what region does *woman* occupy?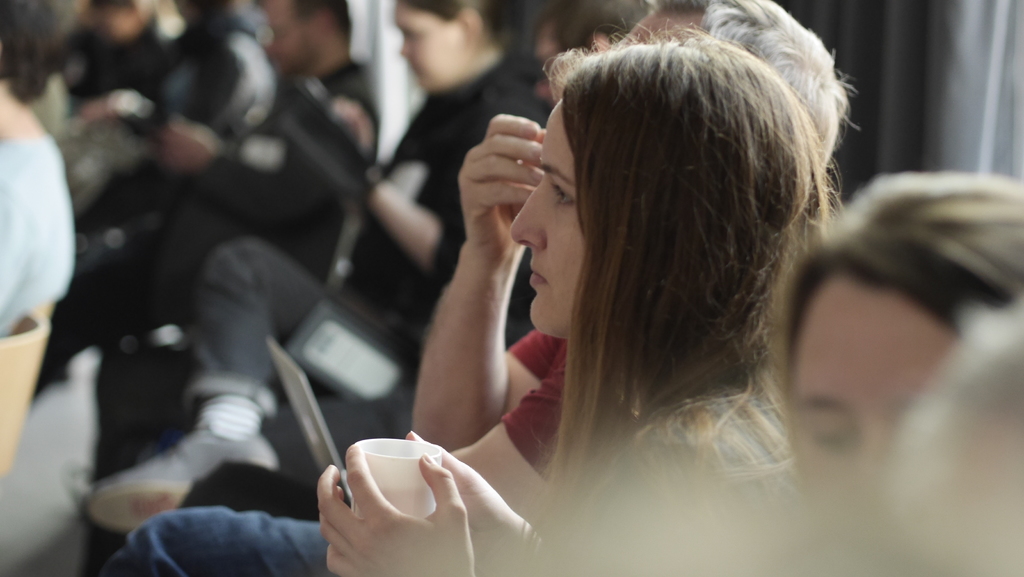
(305, 158, 1023, 576).
